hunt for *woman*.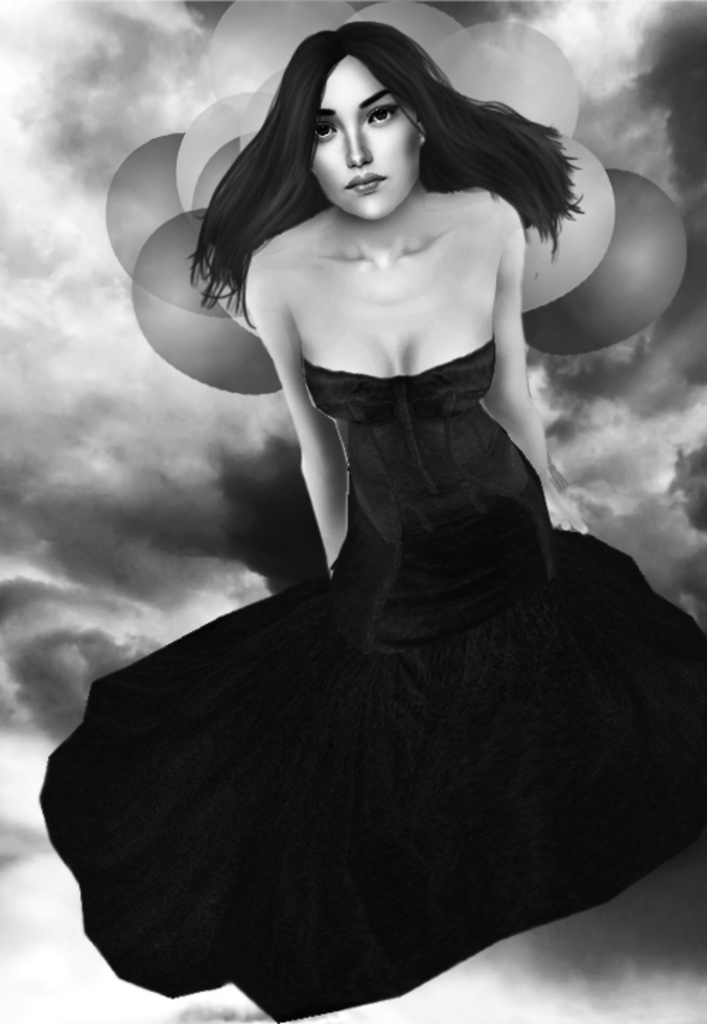
Hunted down at <bbox>54, 27, 686, 1023</bbox>.
